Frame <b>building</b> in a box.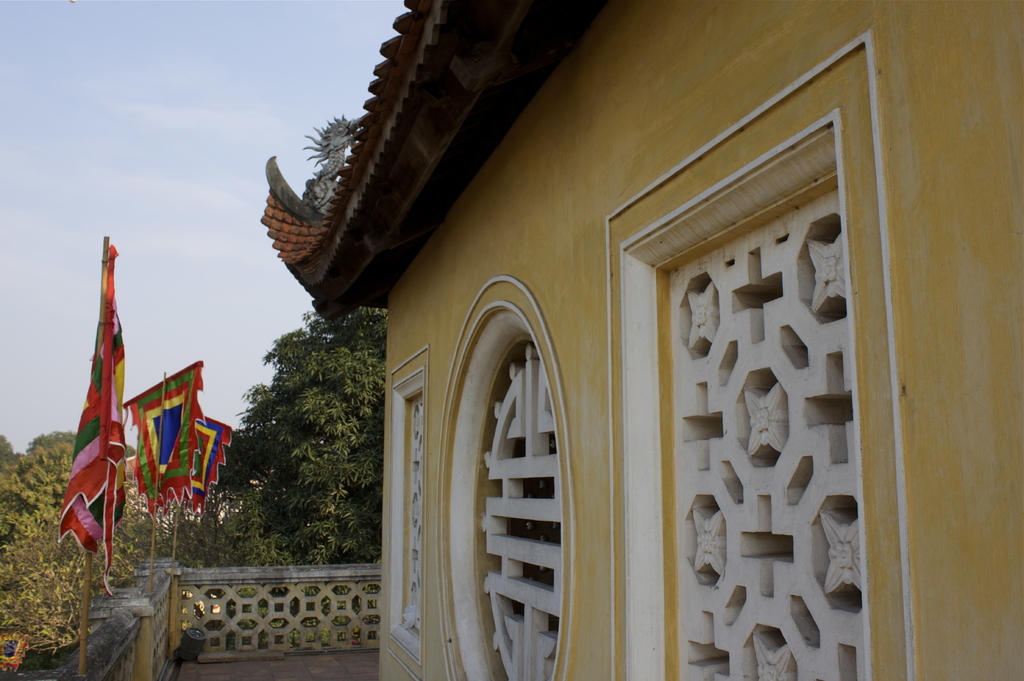
rect(260, 0, 1023, 680).
